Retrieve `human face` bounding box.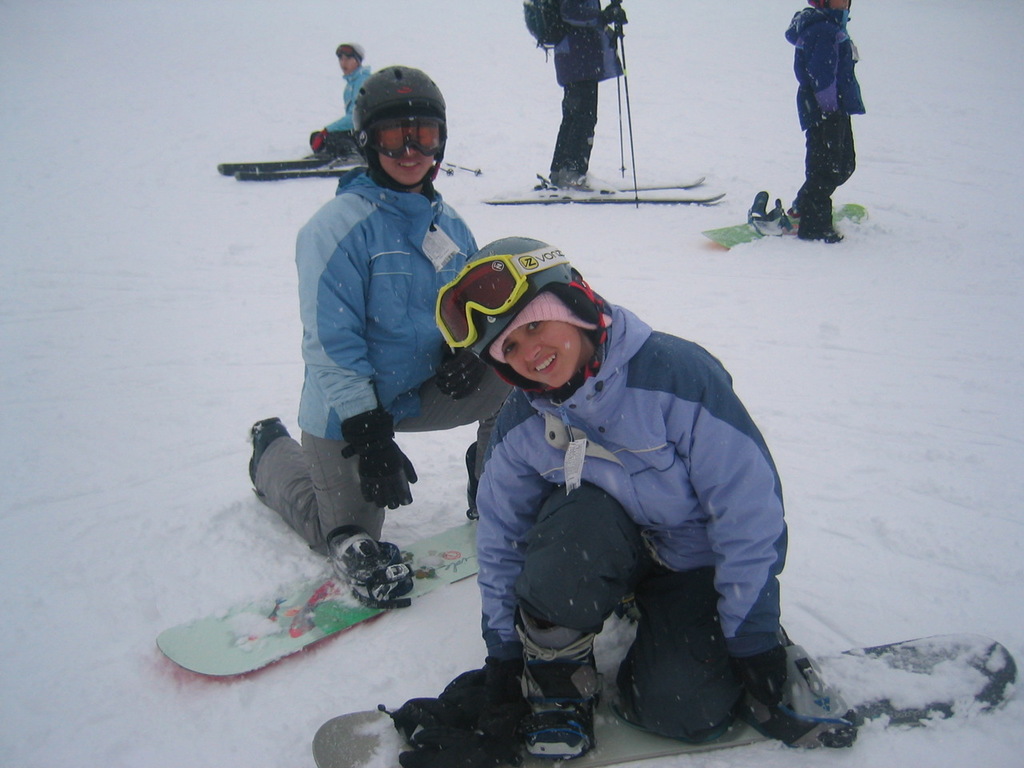
Bounding box: {"x1": 378, "y1": 146, "x2": 434, "y2": 182}.
